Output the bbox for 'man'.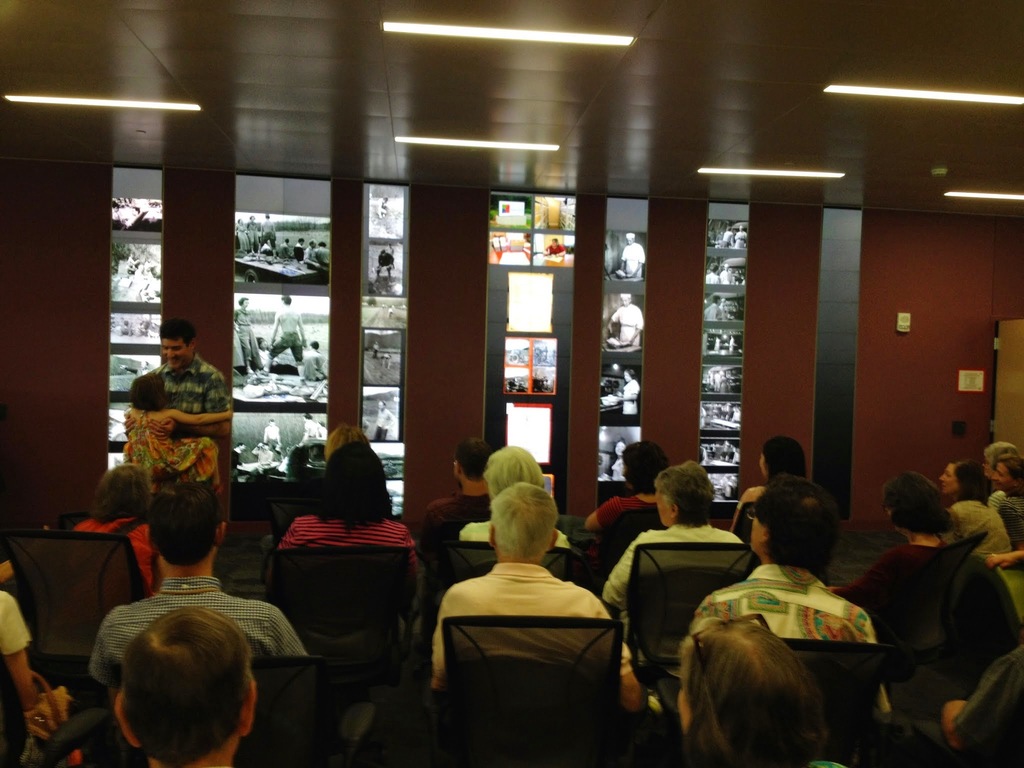
618, 371, 642, 420.
